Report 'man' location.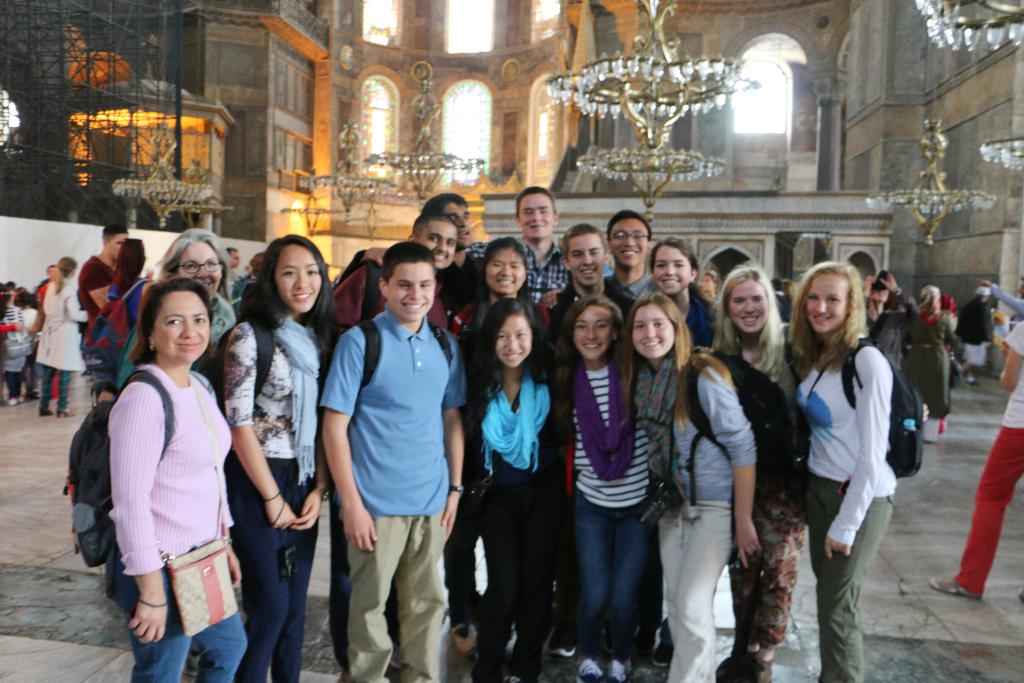
Report: box=[423, 186, 474, 644].
